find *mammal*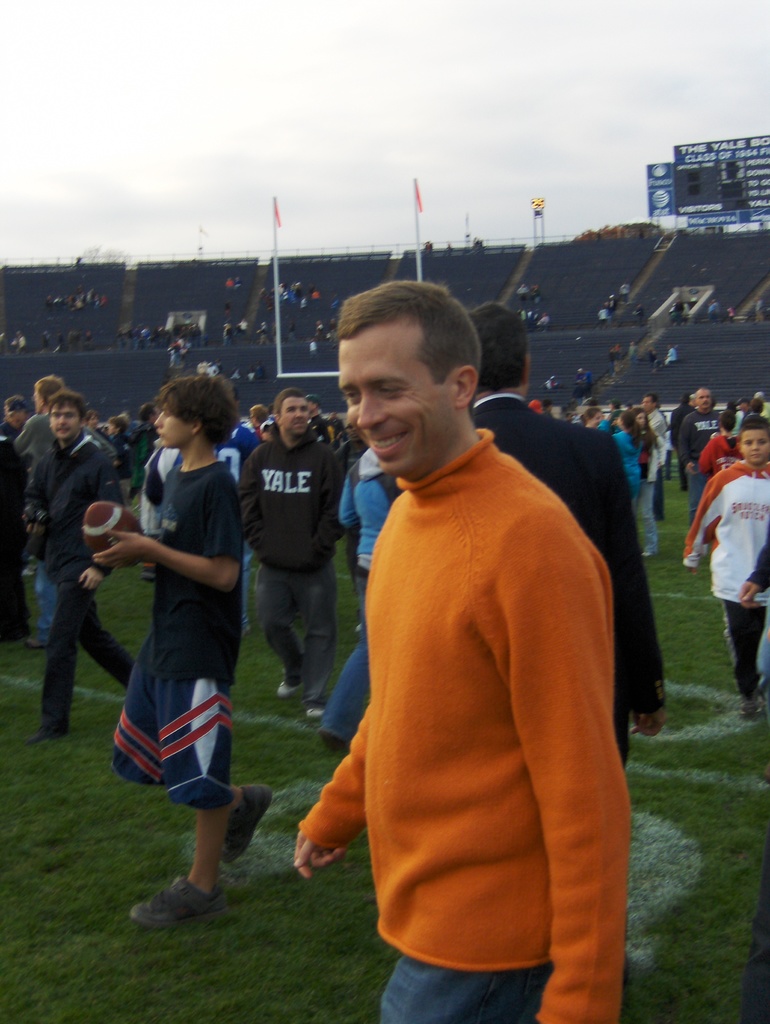
bbox(22, 392, 147, 745)
